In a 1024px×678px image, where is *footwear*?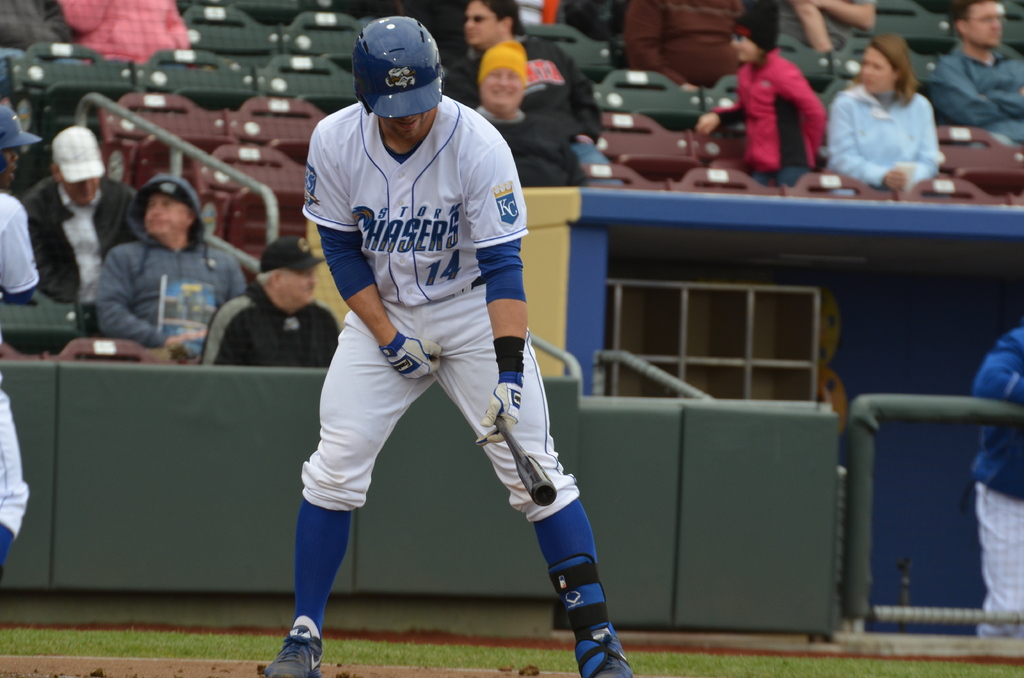
box=[587, 630, 638, 677].
